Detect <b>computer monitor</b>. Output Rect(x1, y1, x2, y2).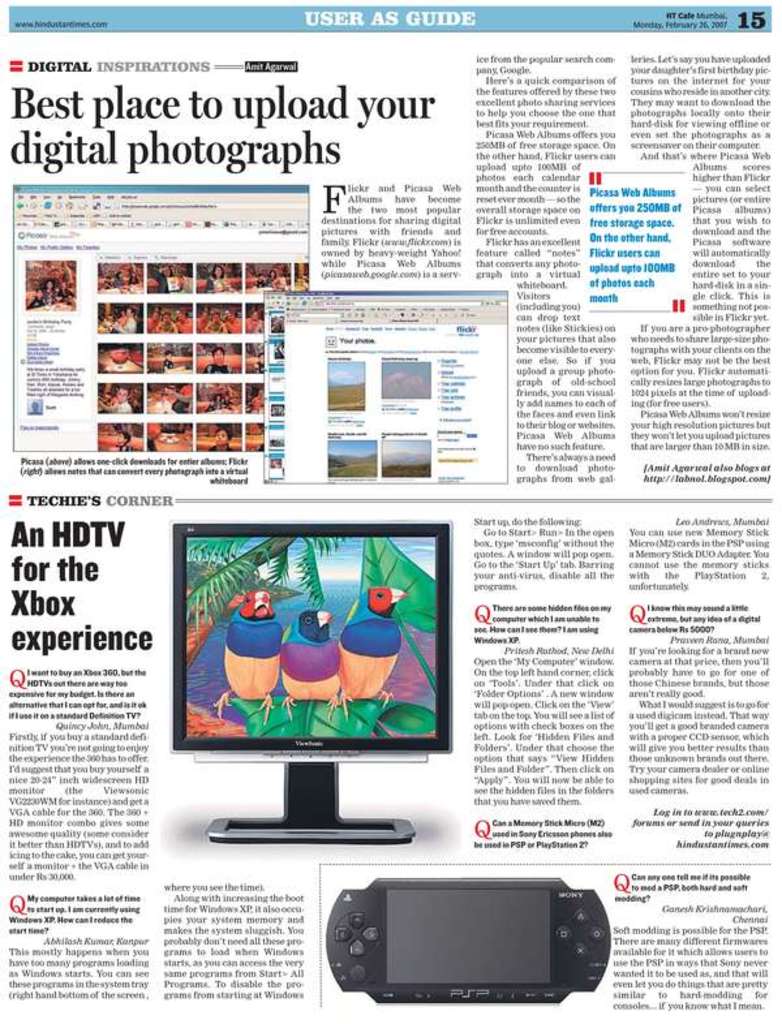
Rect(162, 512, 473, 843).
